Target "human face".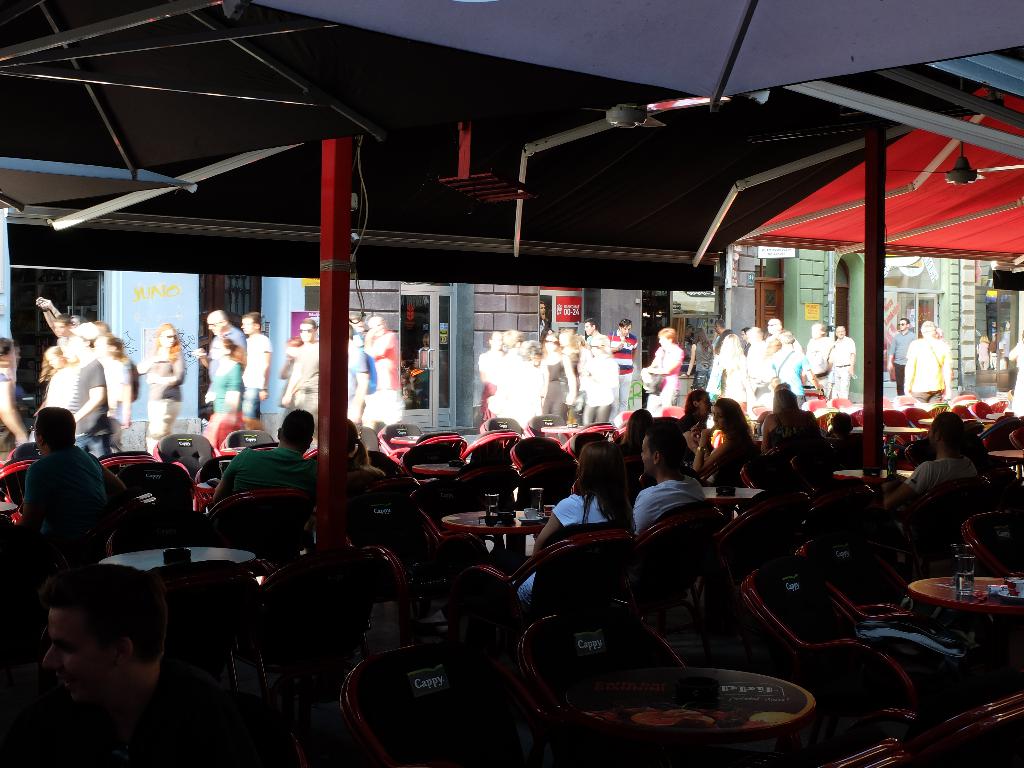
Target region: 208/320/227/331.
